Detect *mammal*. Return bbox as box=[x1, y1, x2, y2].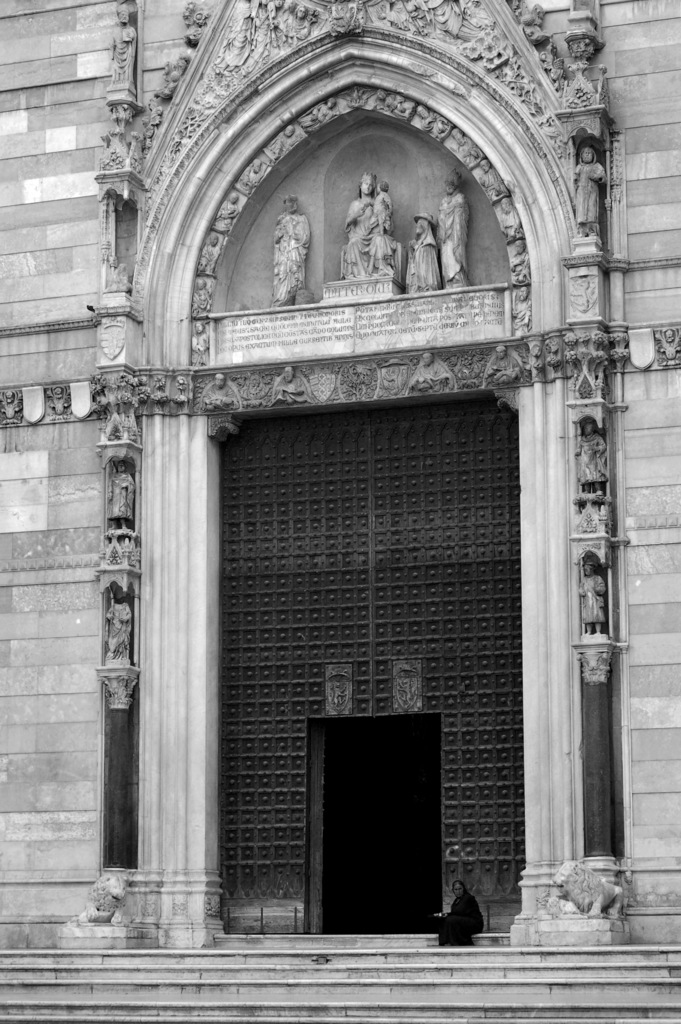
box=[575, 548, 605, 632].
